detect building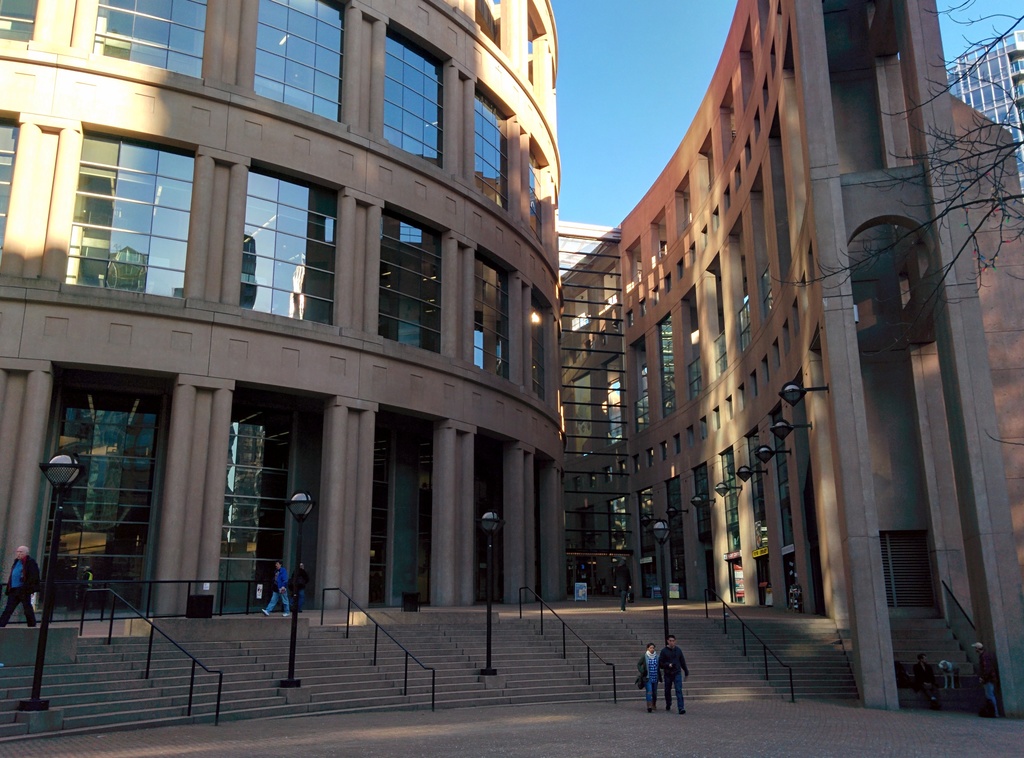
bbox=(0, 0, 1023, 718)
